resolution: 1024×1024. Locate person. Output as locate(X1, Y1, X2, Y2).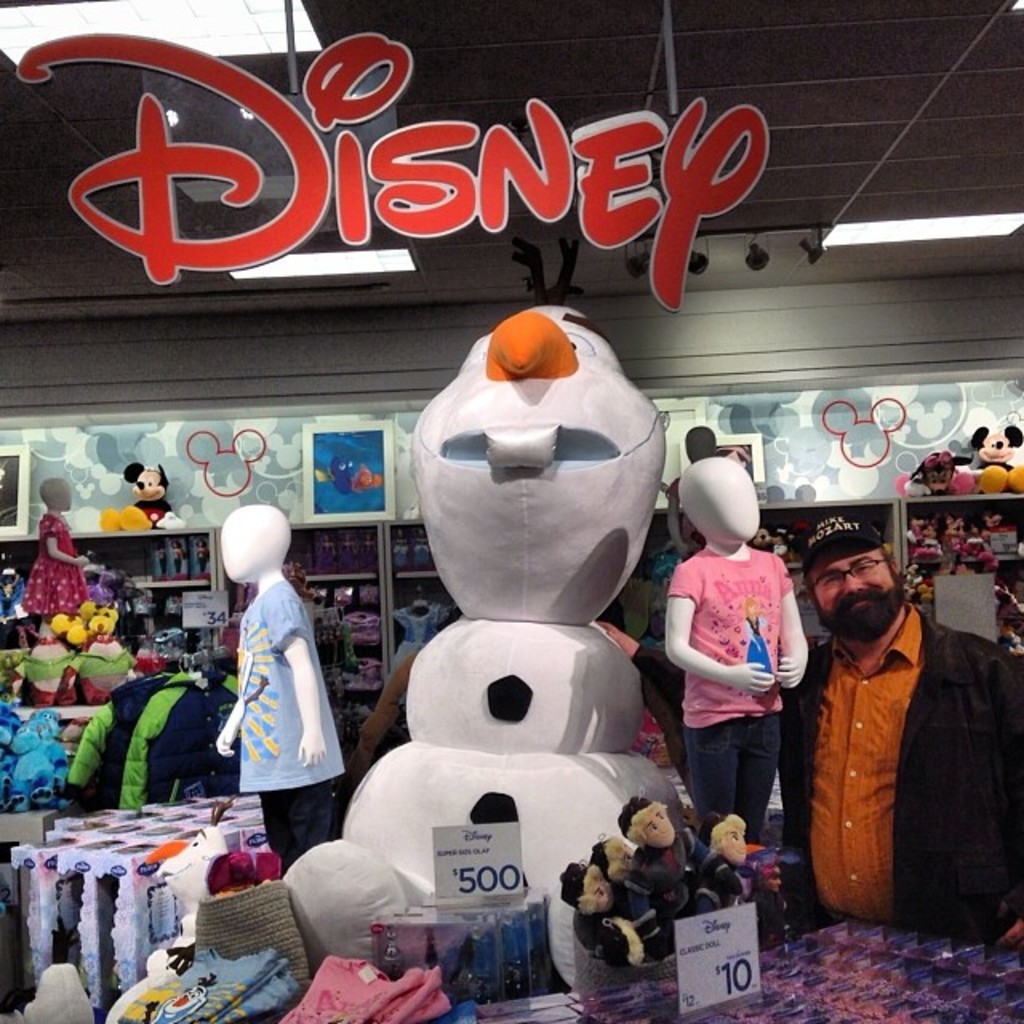
locate(213, 501, 344, 869).
